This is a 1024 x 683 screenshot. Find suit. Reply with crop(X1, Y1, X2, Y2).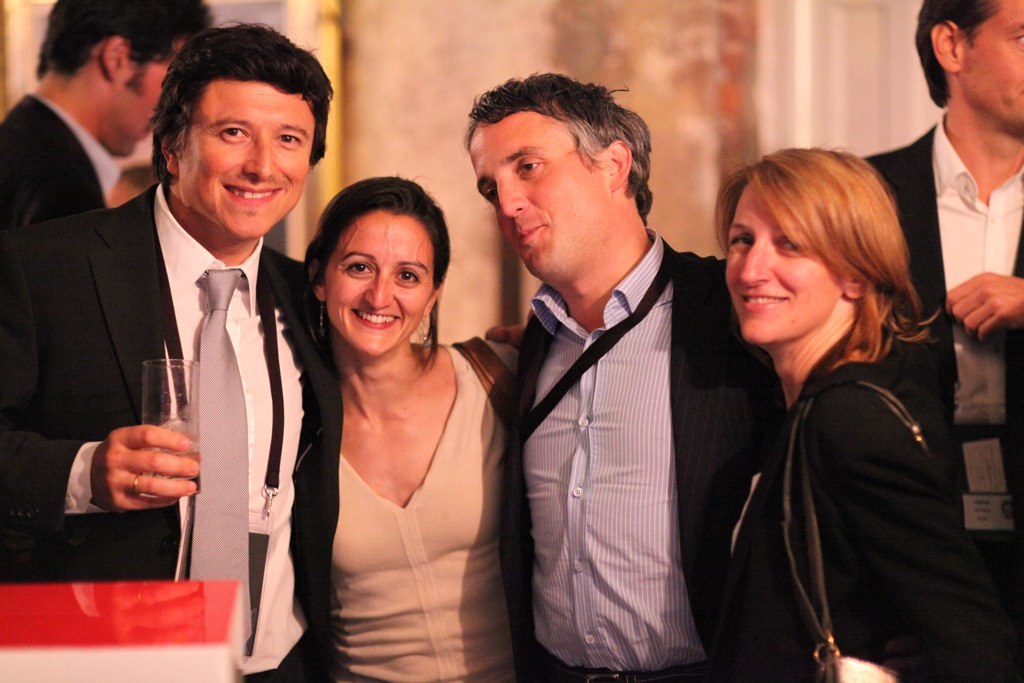
crop(0, 183, 344, 682).
